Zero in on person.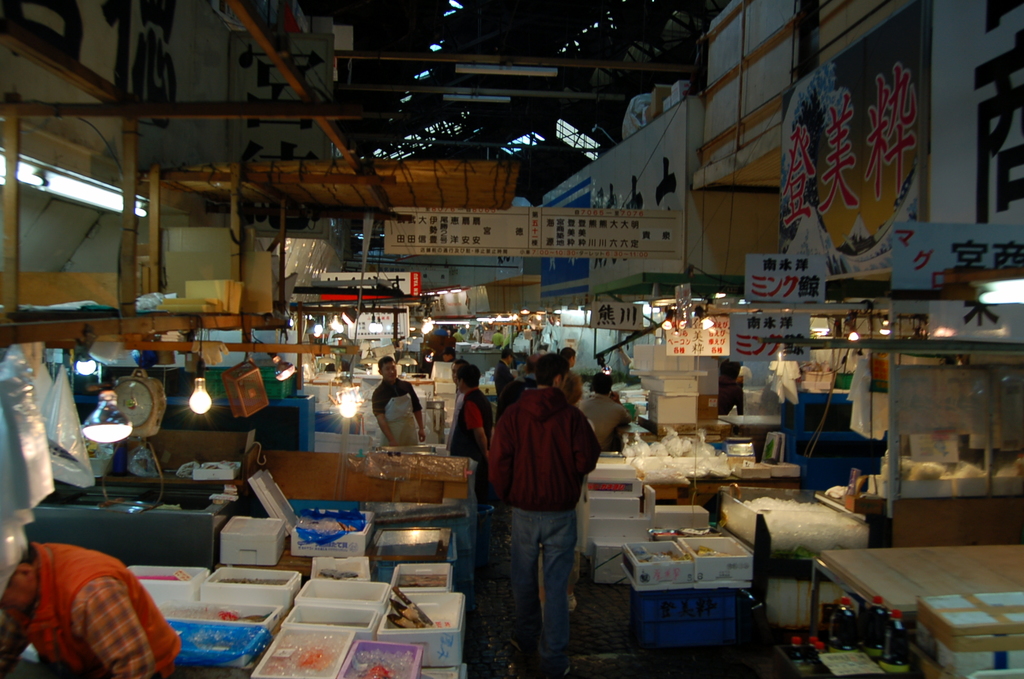
Zeroed in: (563,354,575,366).
